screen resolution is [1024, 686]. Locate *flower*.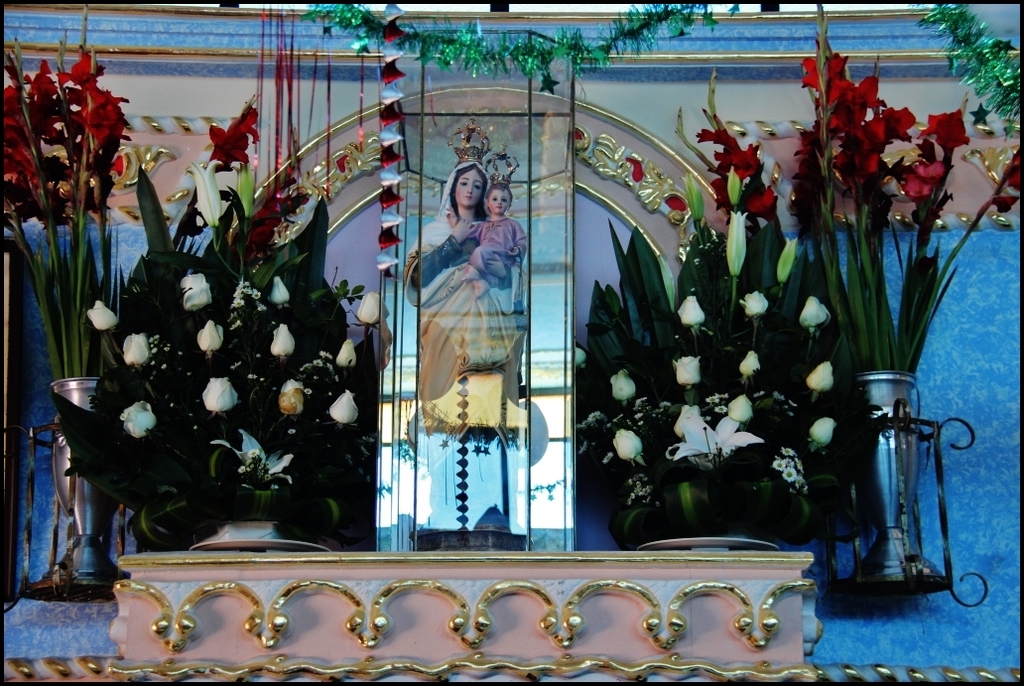
x1=184 y1=161 x2=223 y2=227.
